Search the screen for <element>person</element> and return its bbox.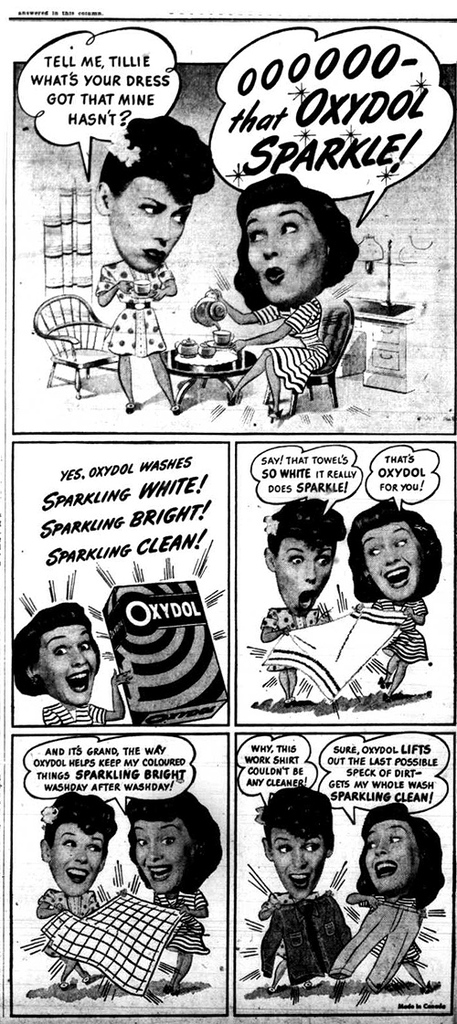
Found: <region>254, 500, 343, 692</region>.
